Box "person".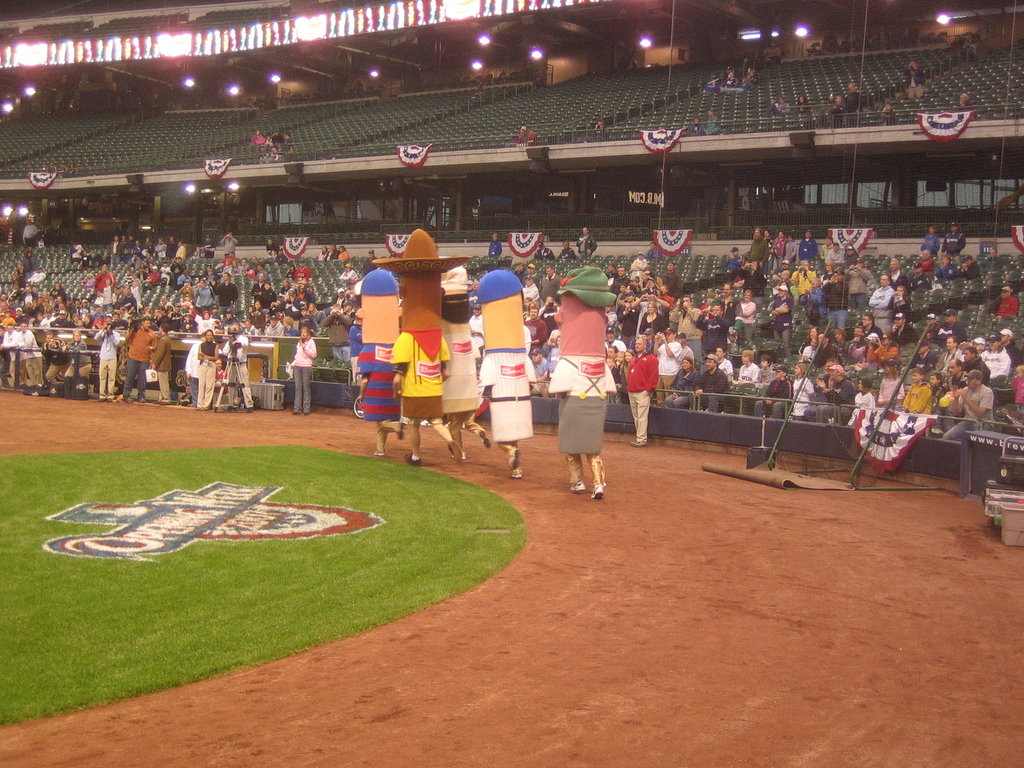
369:228:470:466.
